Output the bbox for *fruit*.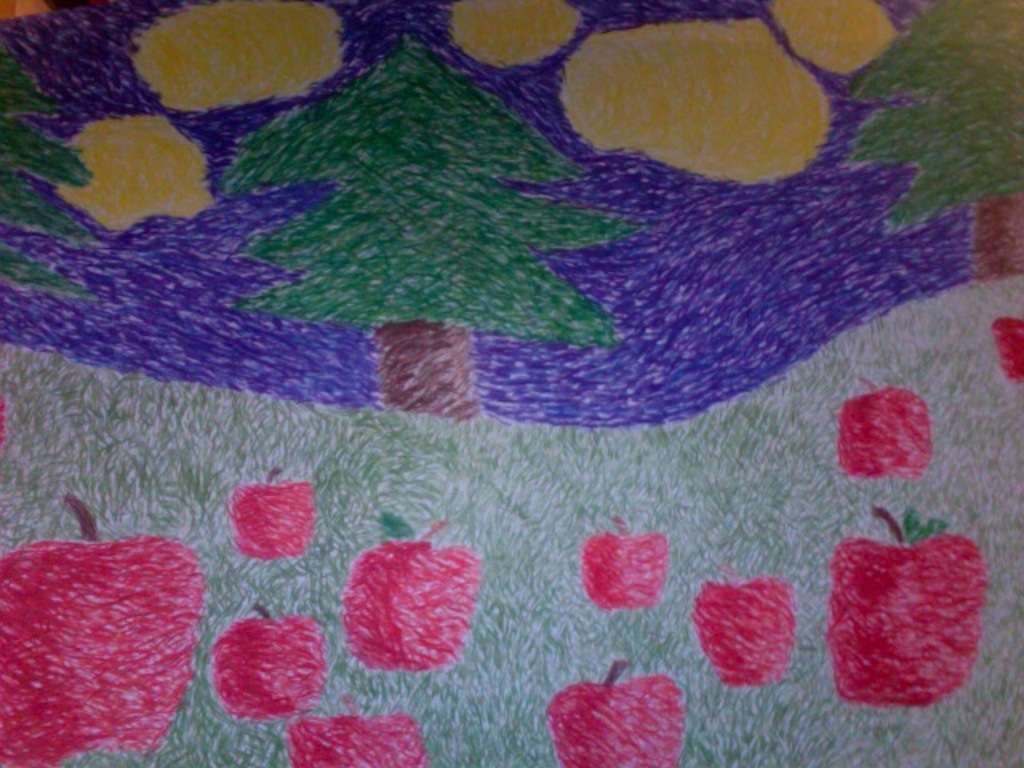
214:613:328:718.
